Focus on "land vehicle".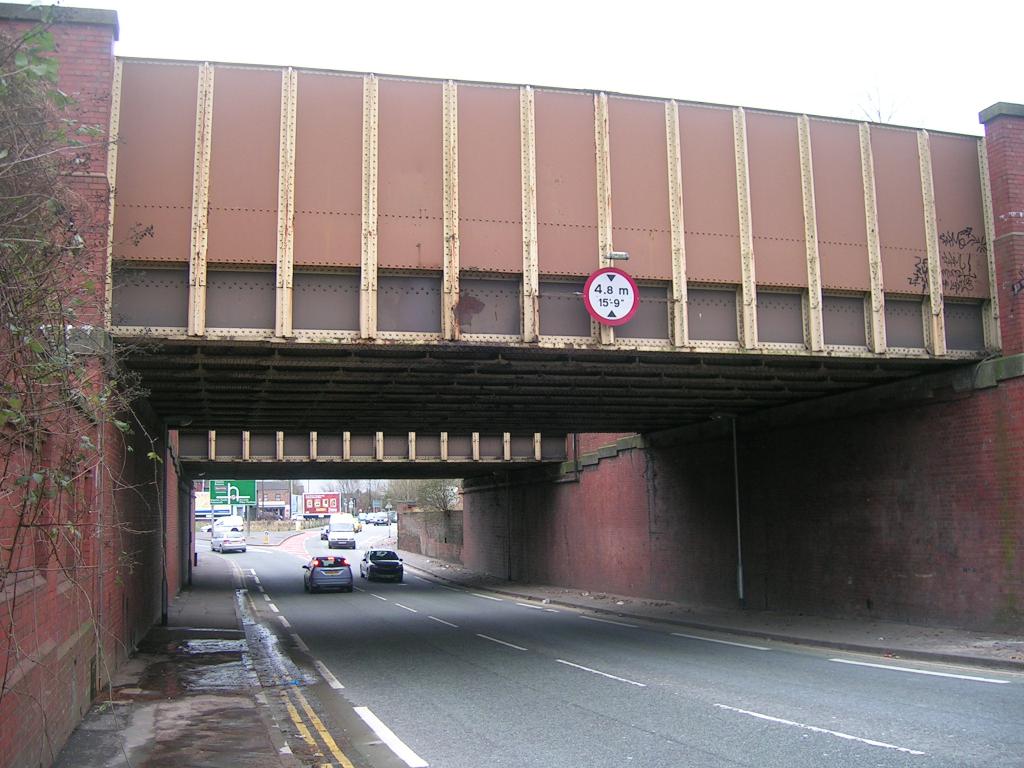
Focused at 304,556,352,593.
